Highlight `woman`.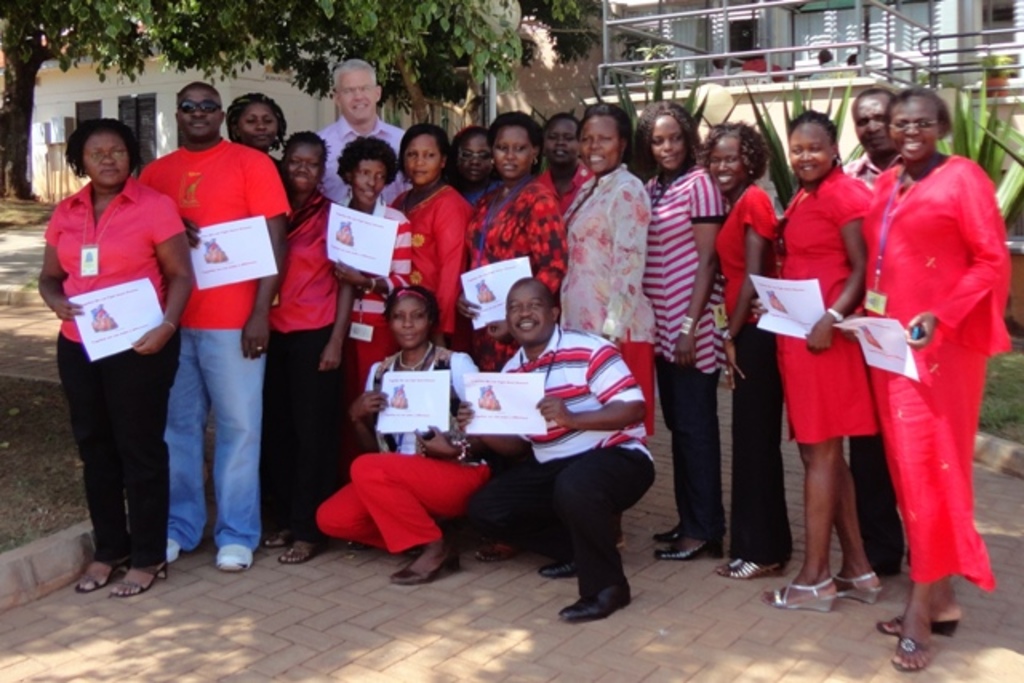
Highlighted region: {"left": 696, "top": 122, "right": 794, "bottom": 579}.
